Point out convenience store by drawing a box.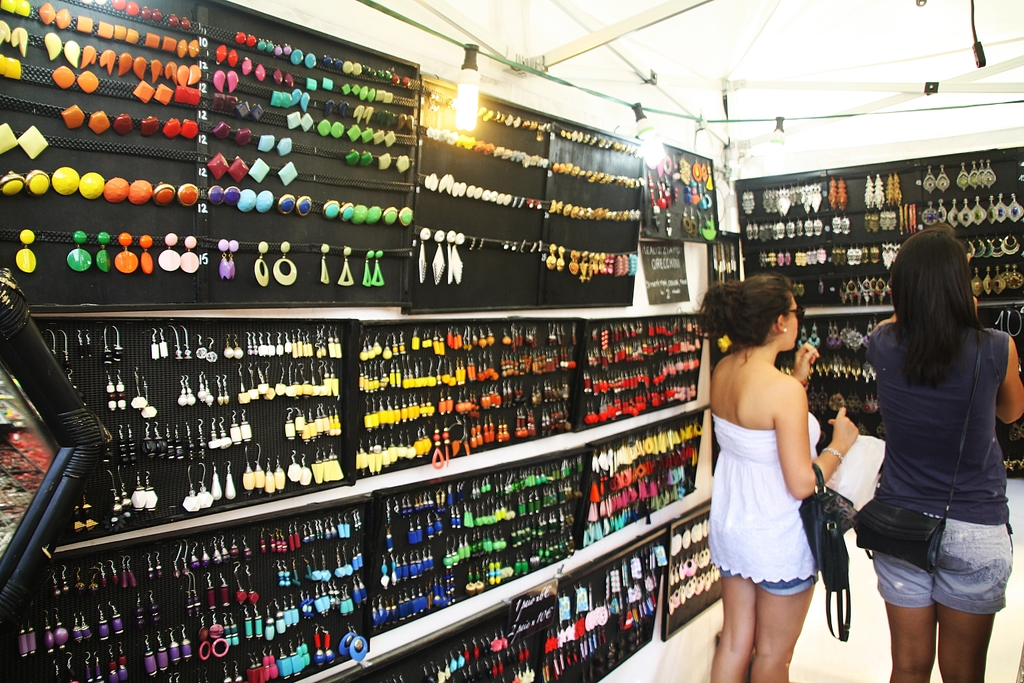
bbox=[0, 0, 1023, 682].
